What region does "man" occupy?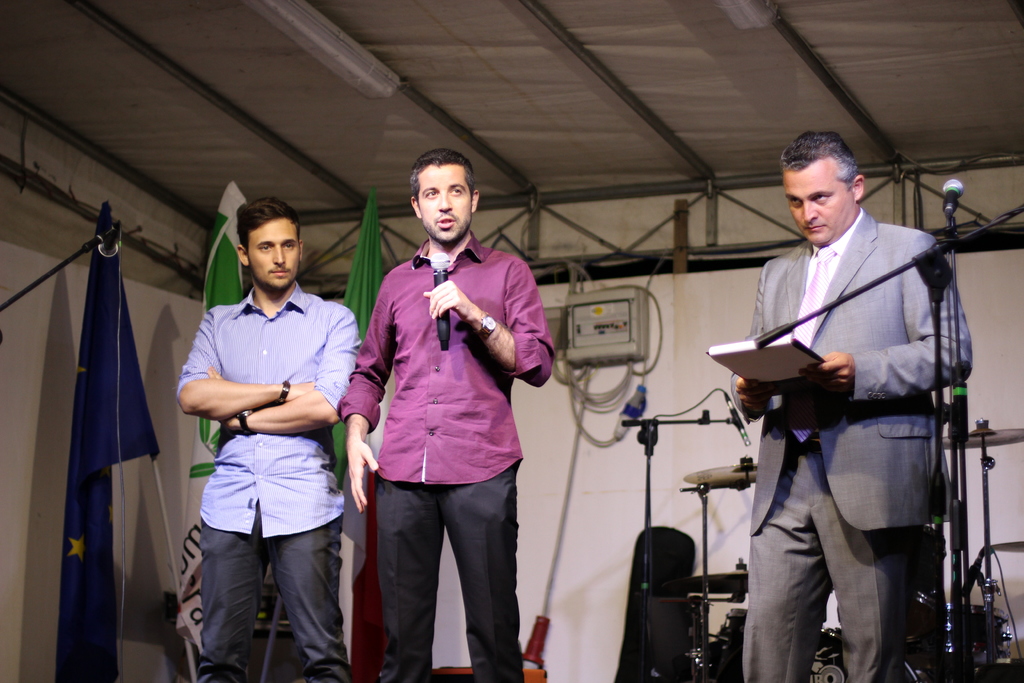
{"x1": 174, "y1": 194, "x2": 362, "y2": 682}.
